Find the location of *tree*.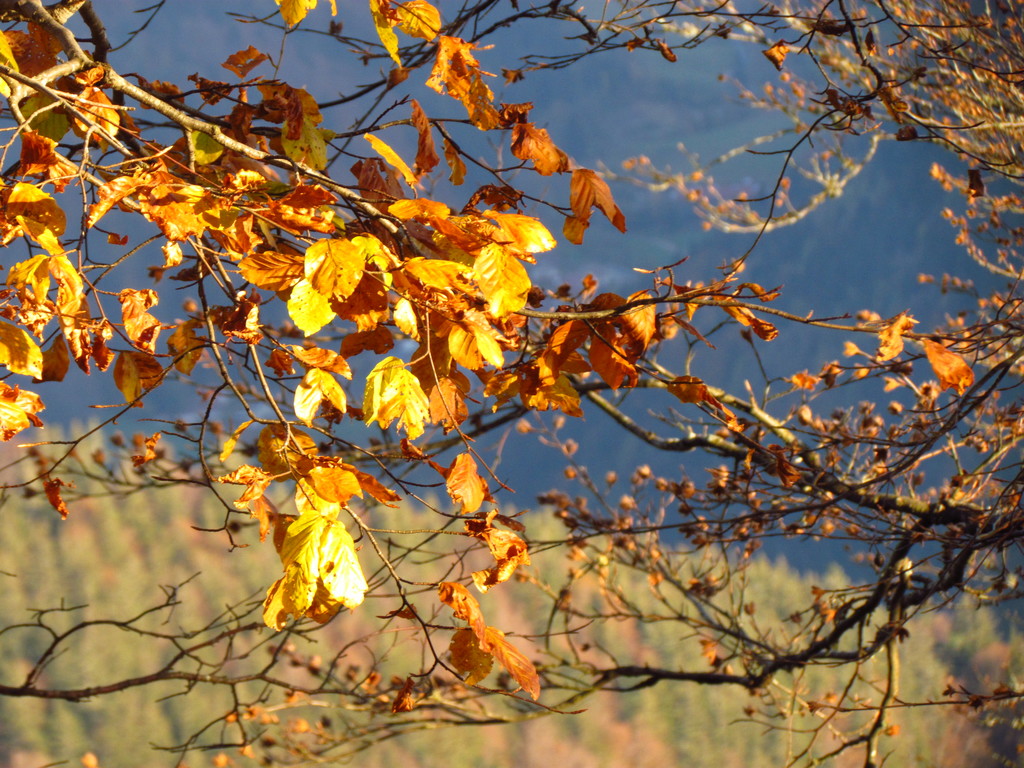
Location: 229,0,1023,767.
